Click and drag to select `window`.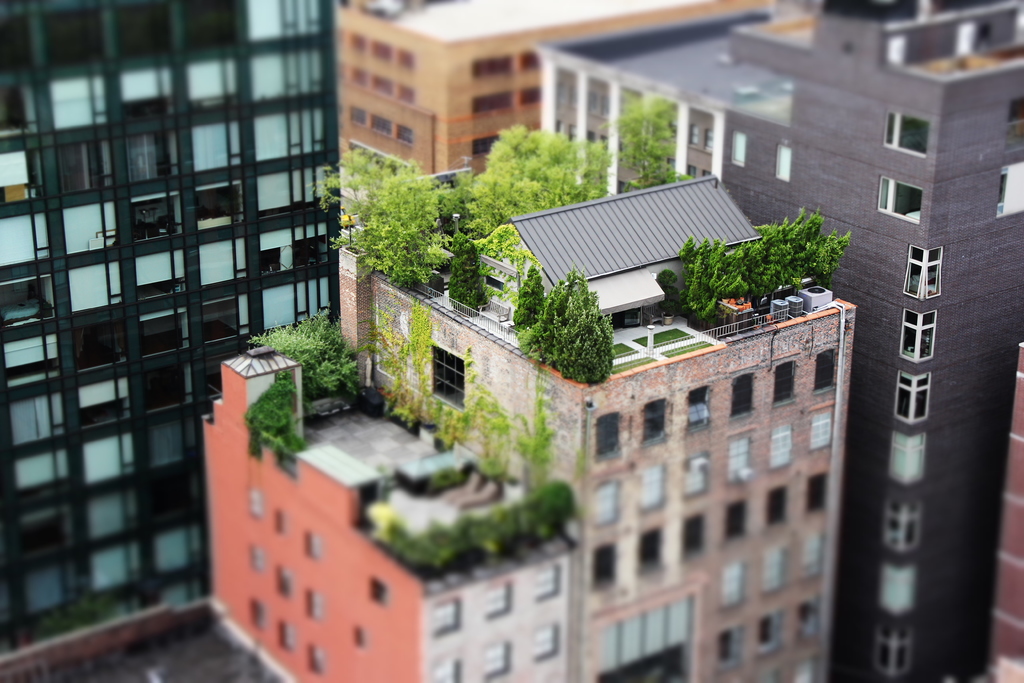
Selection: [x1=189, y1=119, x2=242, y2=173].
